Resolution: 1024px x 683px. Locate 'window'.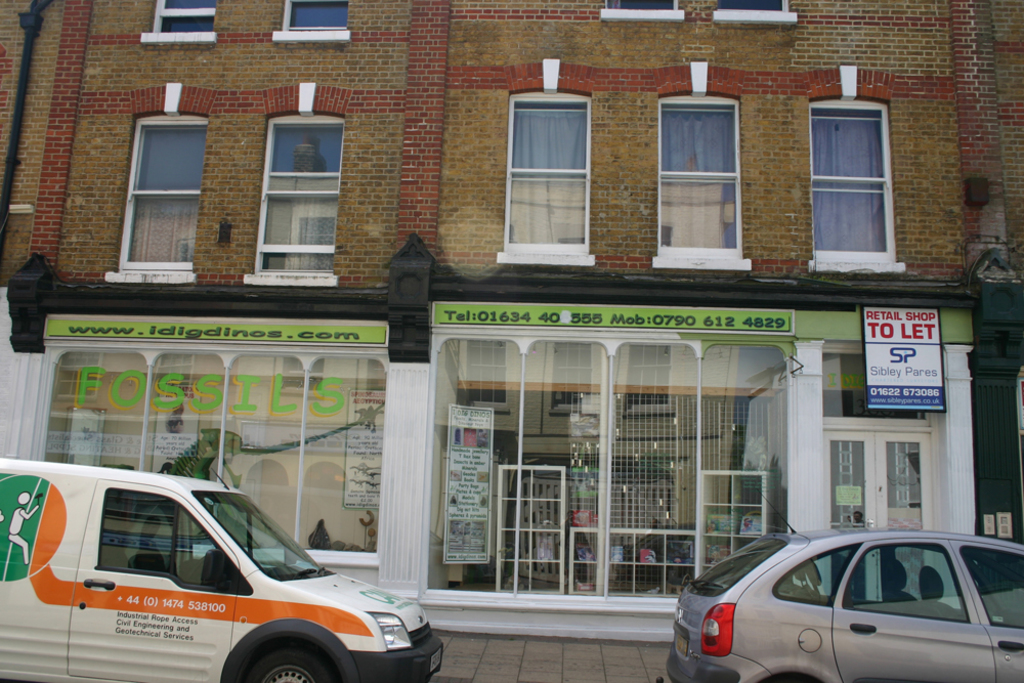
(left=812, top=97, right=890, bottom=262).
